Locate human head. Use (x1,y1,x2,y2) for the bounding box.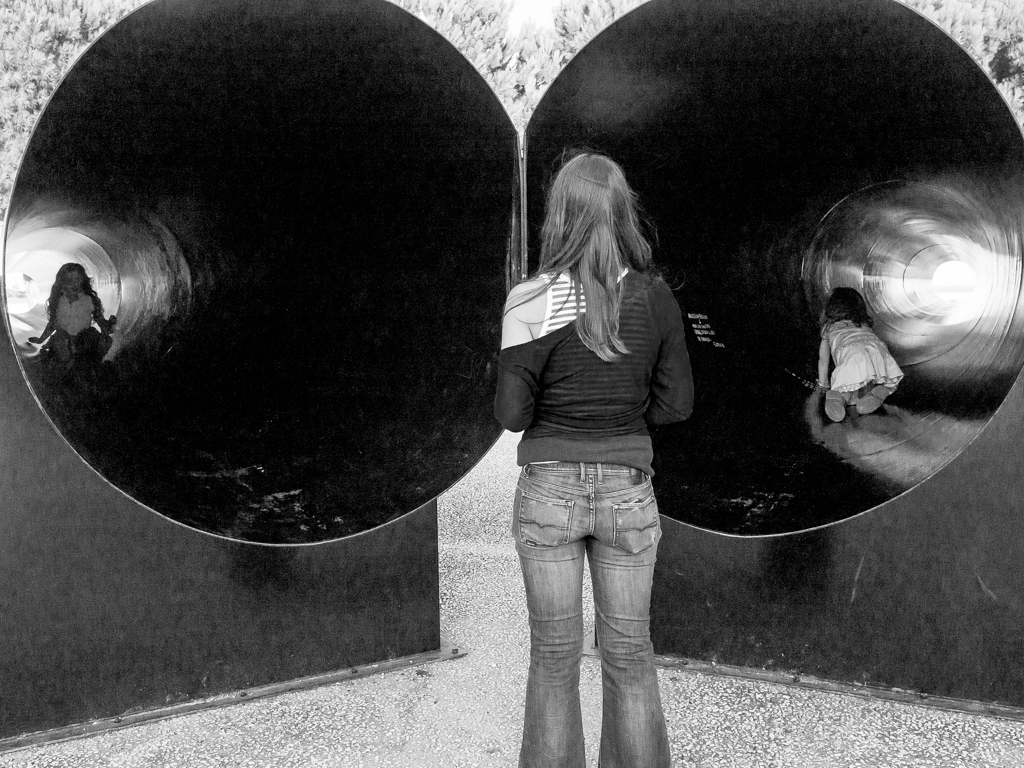
(535,152,645,270).
